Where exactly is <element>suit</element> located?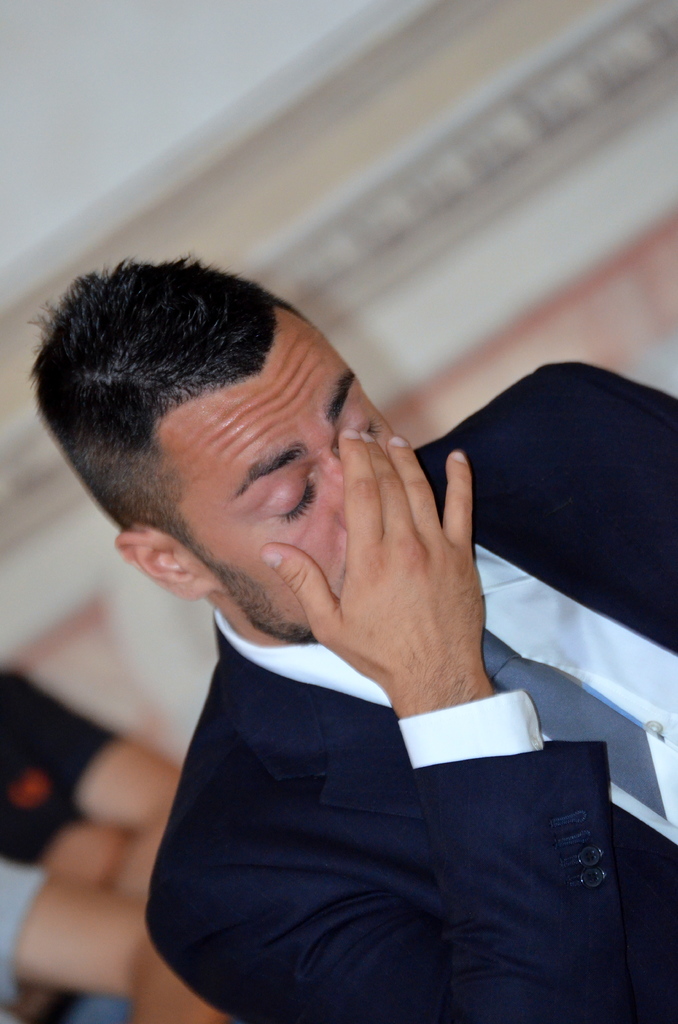
Its bounding box is 146, 360, 677, 1023.
